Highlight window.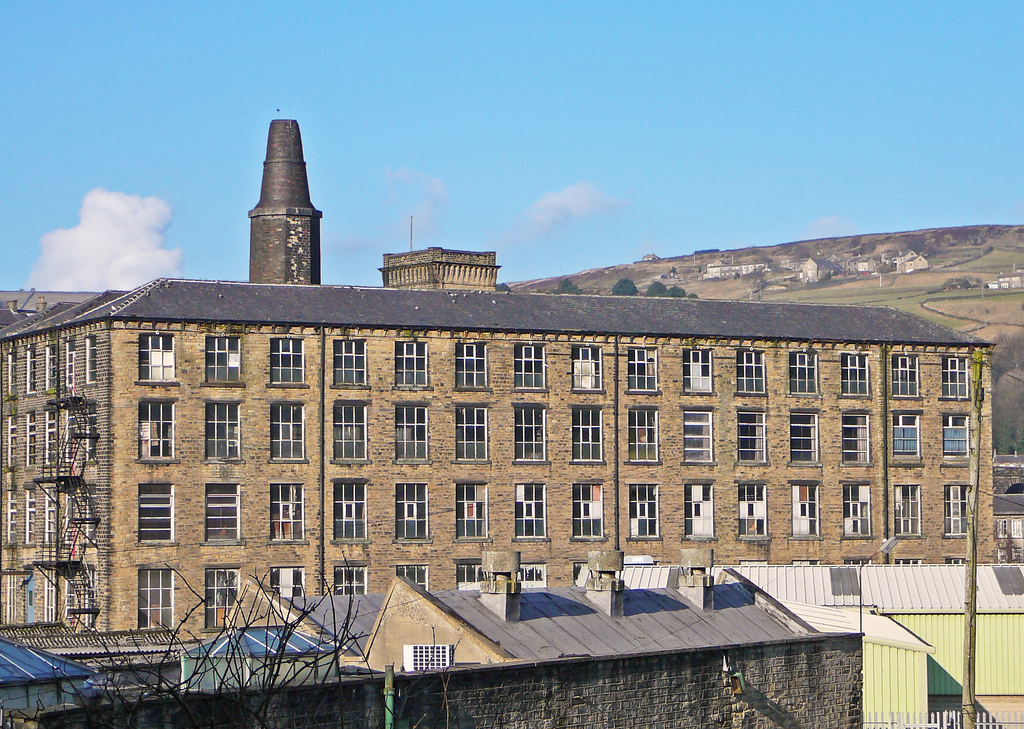
Highlighted region: left=263, top=485, right=309, bottom=546.
